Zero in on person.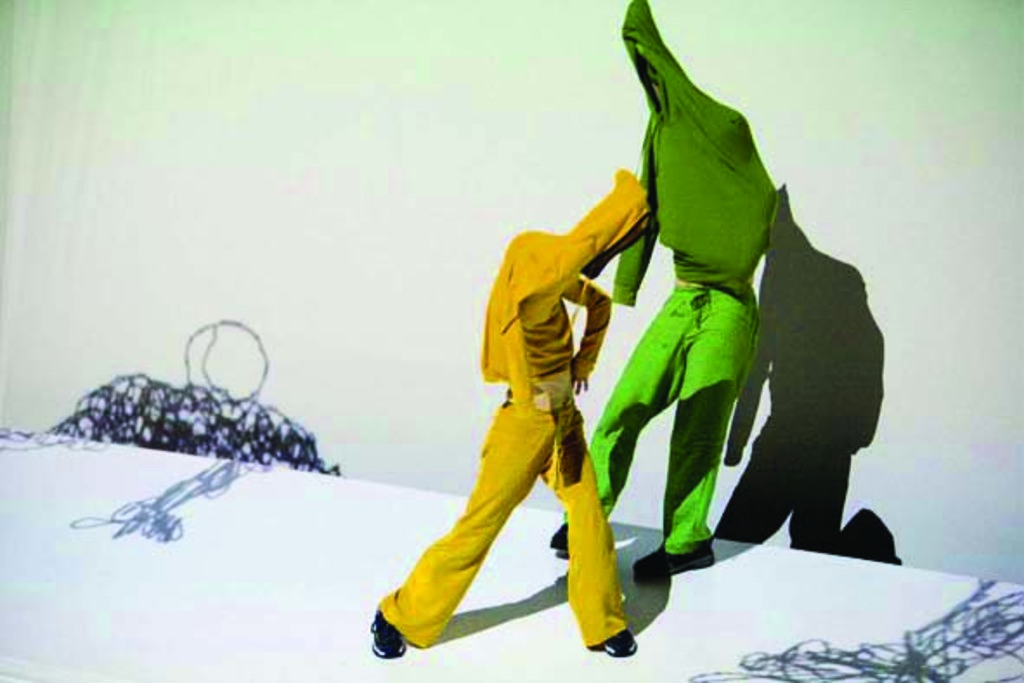
Zeroed in: Rect(371, 170, 624, 662).
